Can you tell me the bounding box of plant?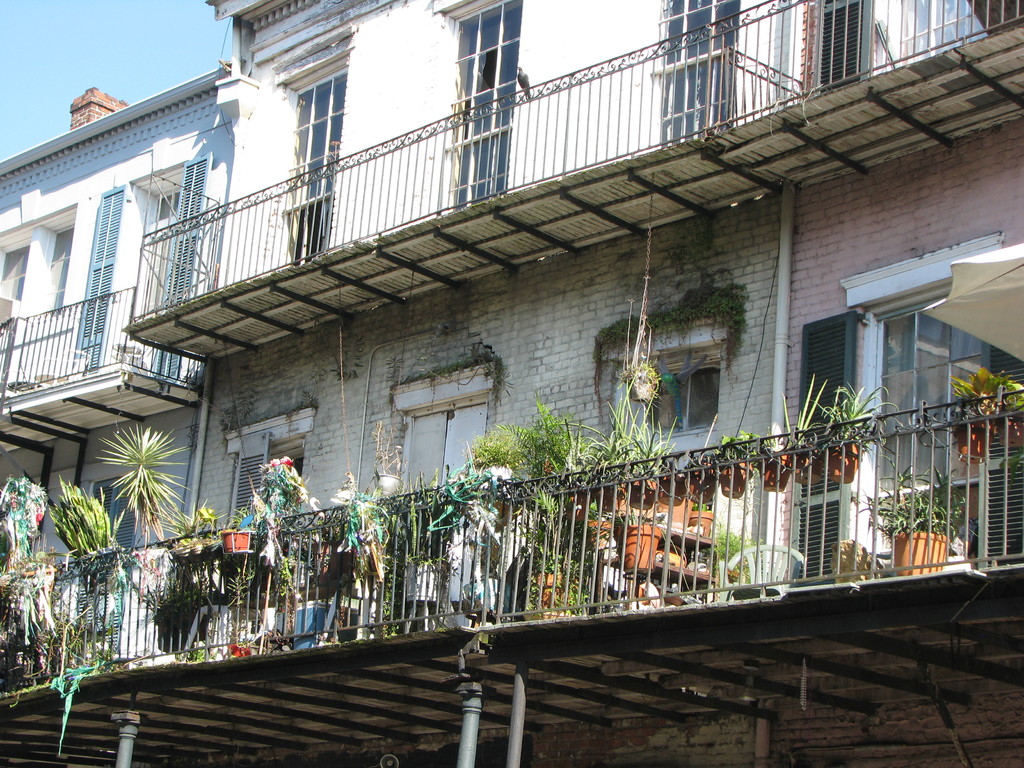
box(858, 448, 969, 556).
